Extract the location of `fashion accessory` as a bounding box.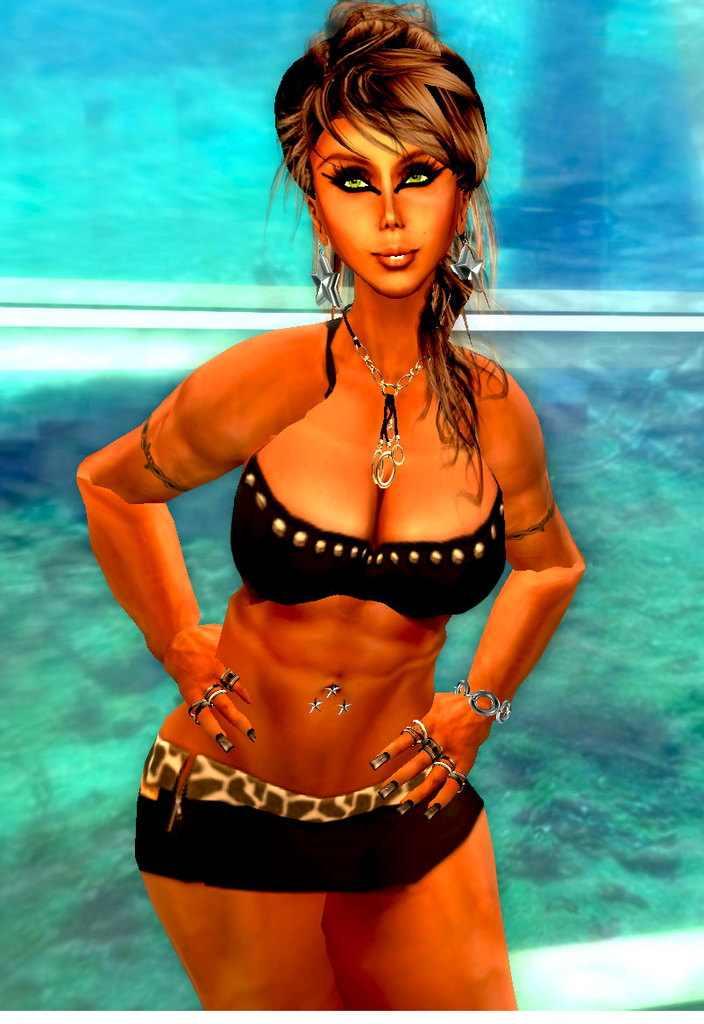
locate(221, 668, 242, 686).
